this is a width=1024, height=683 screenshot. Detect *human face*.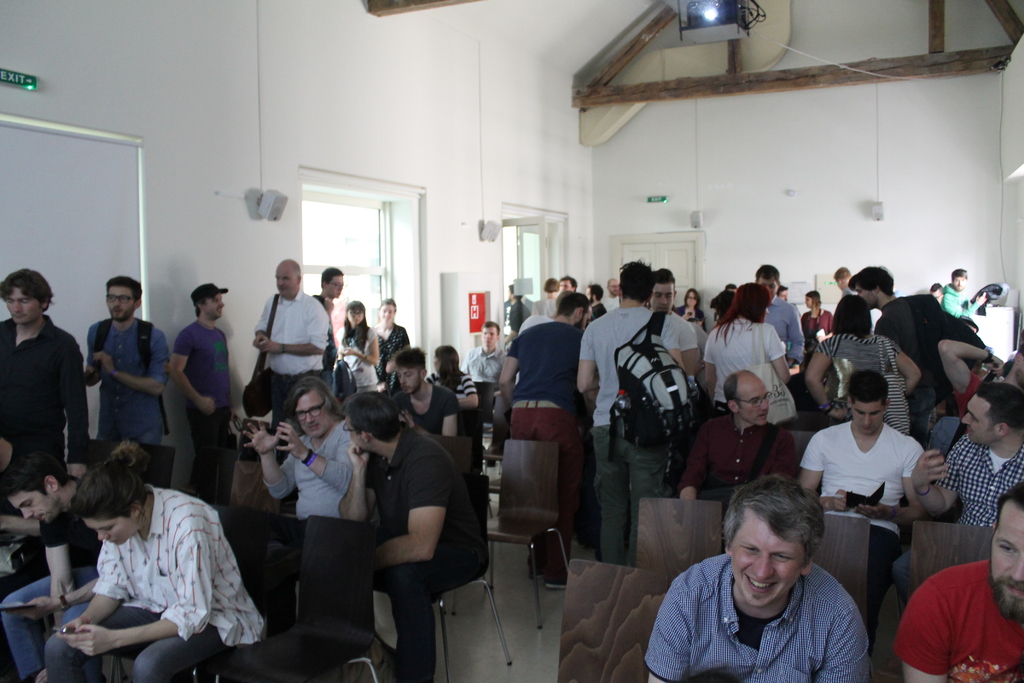
bbox=(650, 282, 675, 315).
